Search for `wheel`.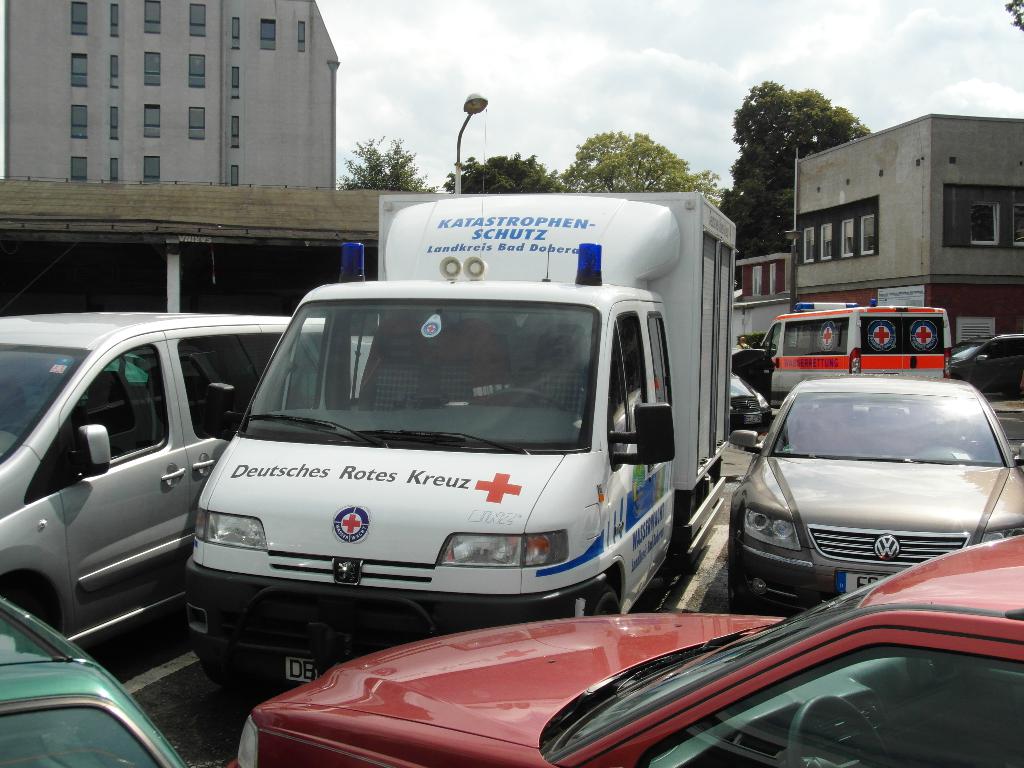
Found at left=782, top=689, right=897, bottom=767.
